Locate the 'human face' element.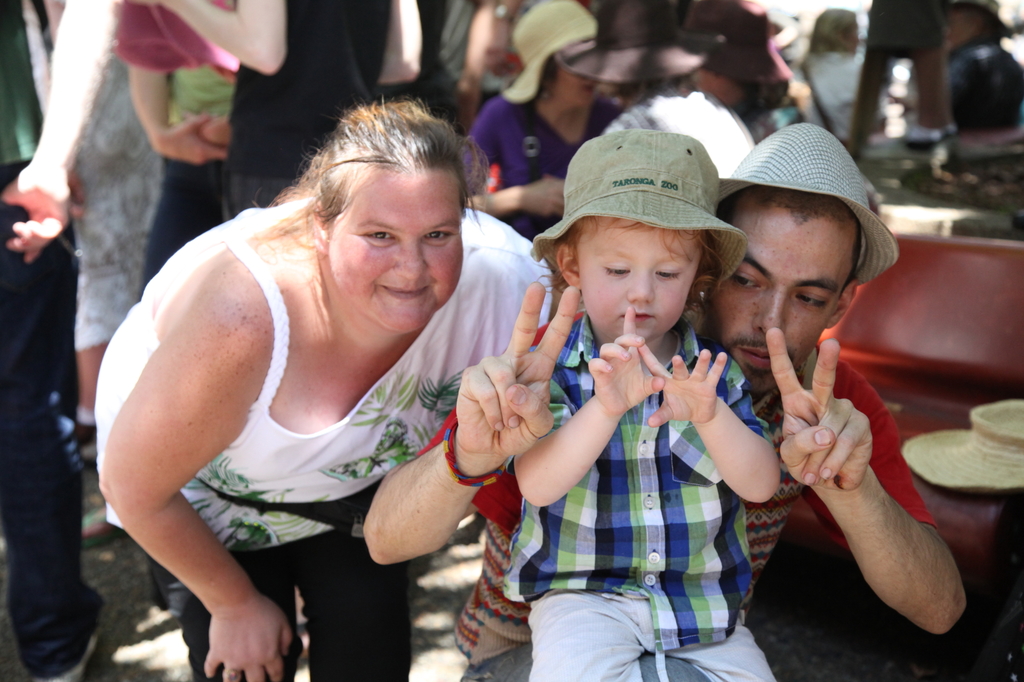
Element bbox: [710,194,860,389].
